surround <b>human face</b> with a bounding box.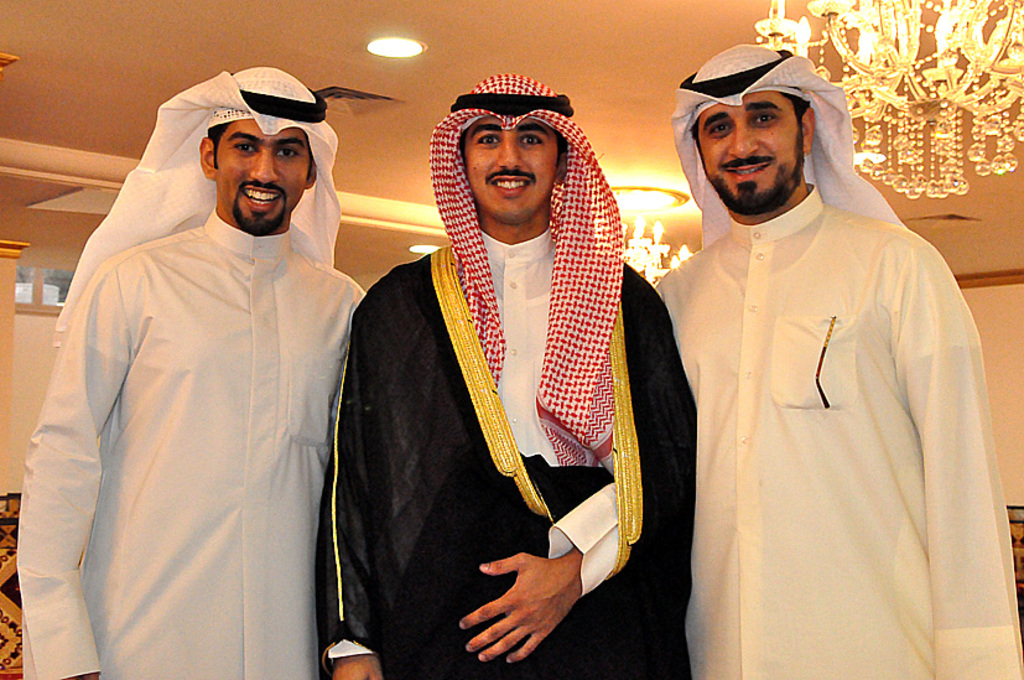
(x1=463, y1=115, x2=558, y2=223).
